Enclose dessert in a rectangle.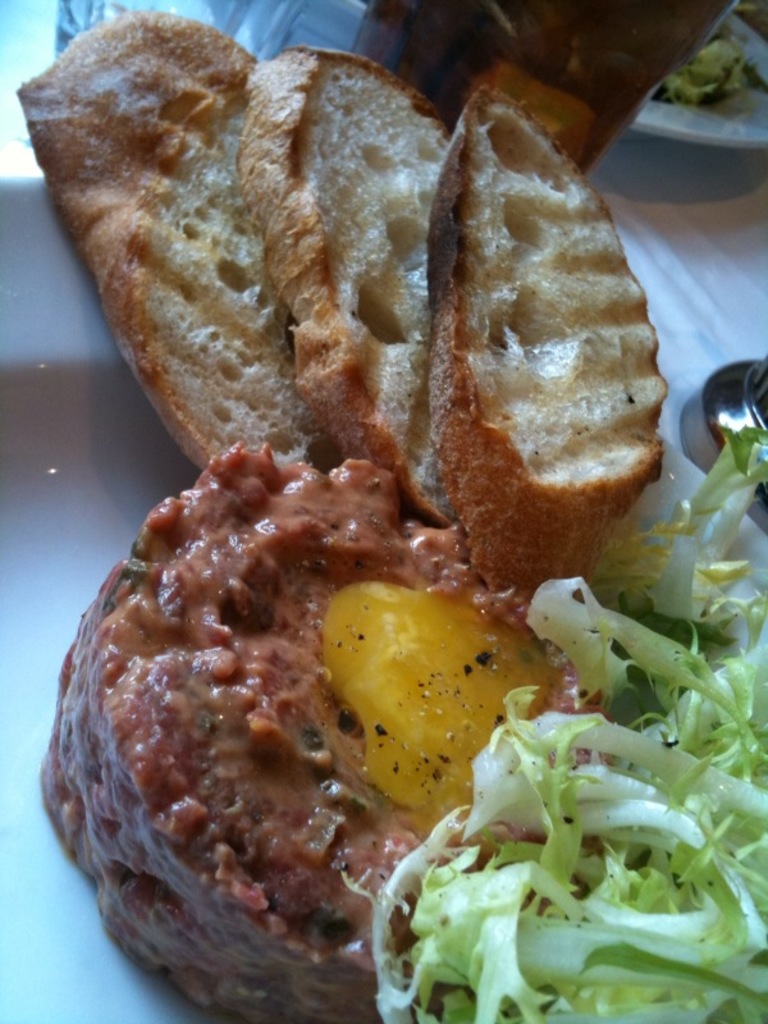
<bbox>50, 453, 517, 1012</bbox>.
